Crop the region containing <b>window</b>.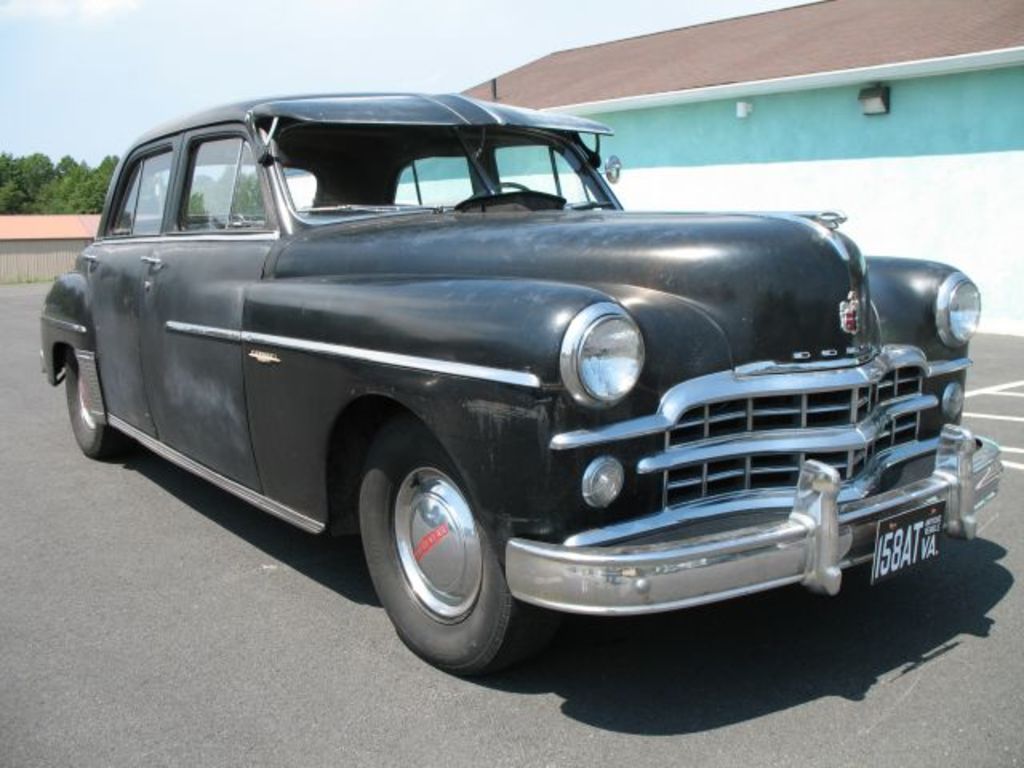
Crop region: 496/149/586/200.
